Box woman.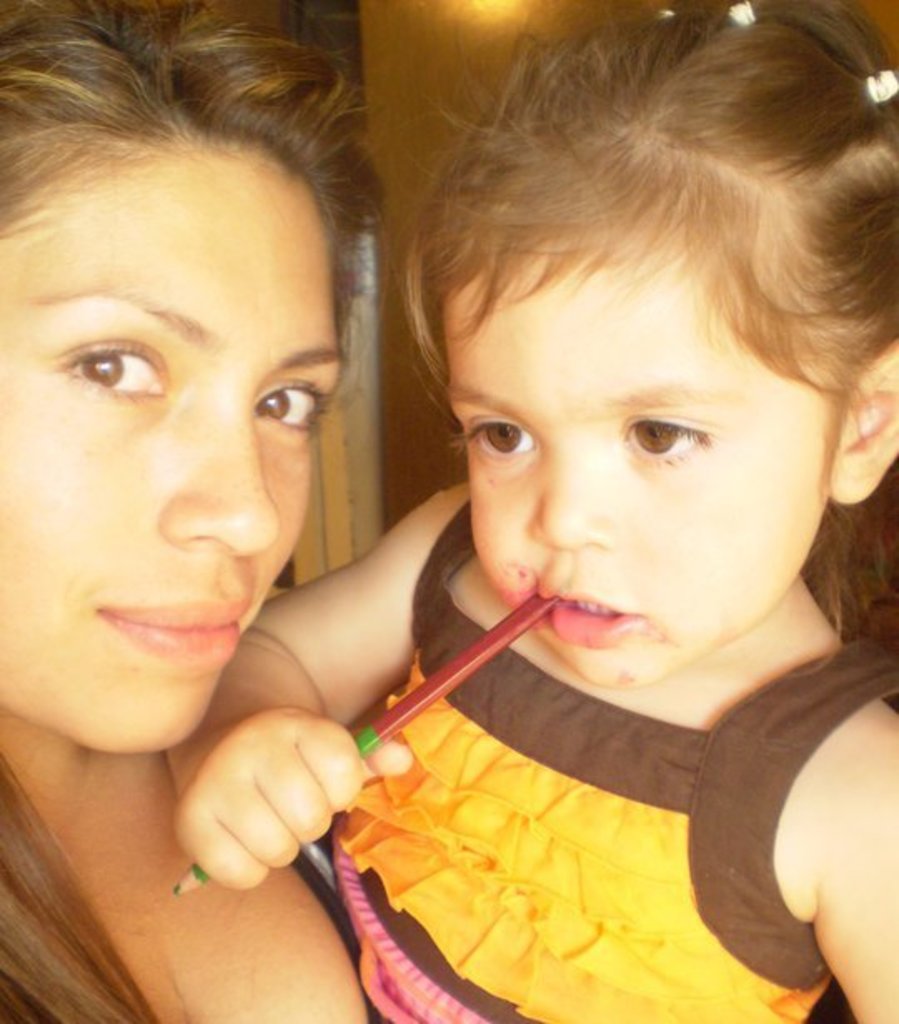
bbox=[0, 0, 386, 1017].
